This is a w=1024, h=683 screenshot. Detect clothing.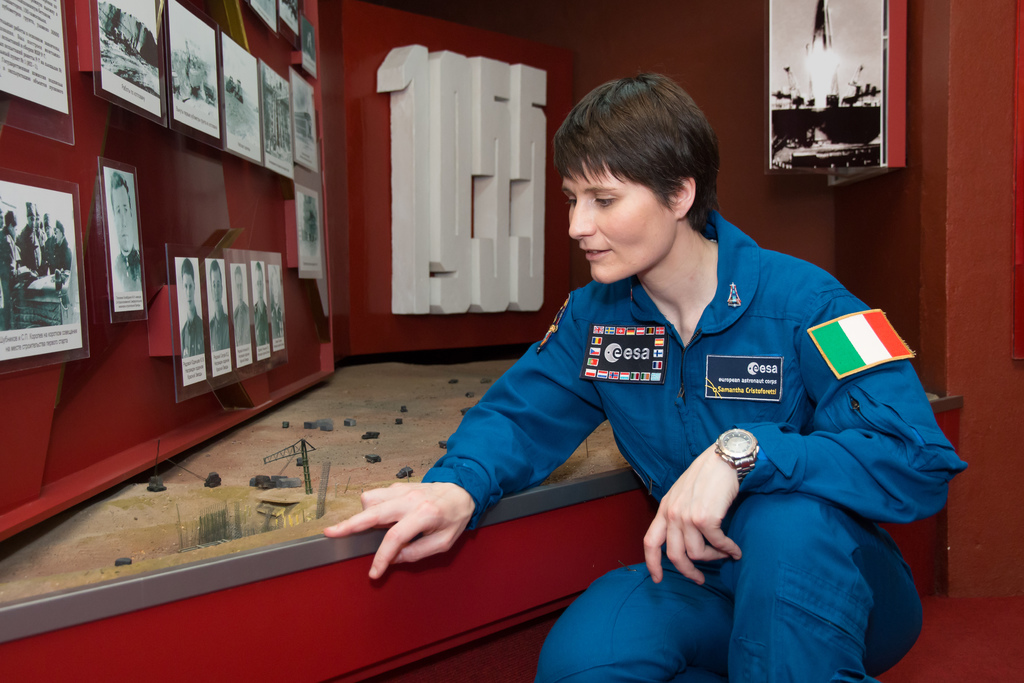
box(234, 300, 252, 347).
